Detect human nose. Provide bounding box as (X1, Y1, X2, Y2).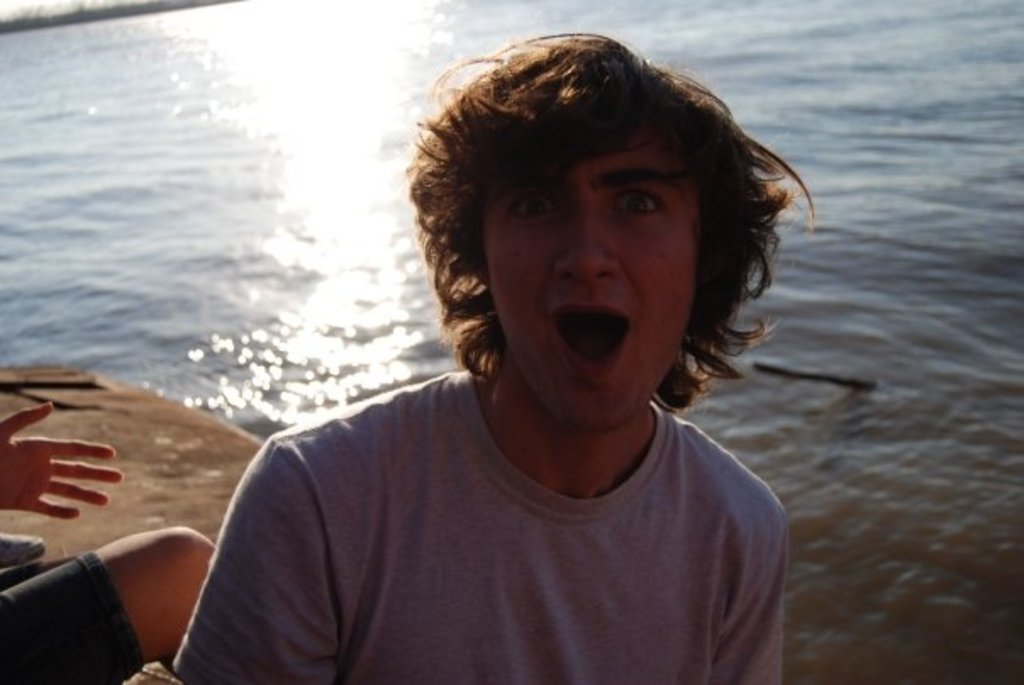
(551, 202, 631, 288).
